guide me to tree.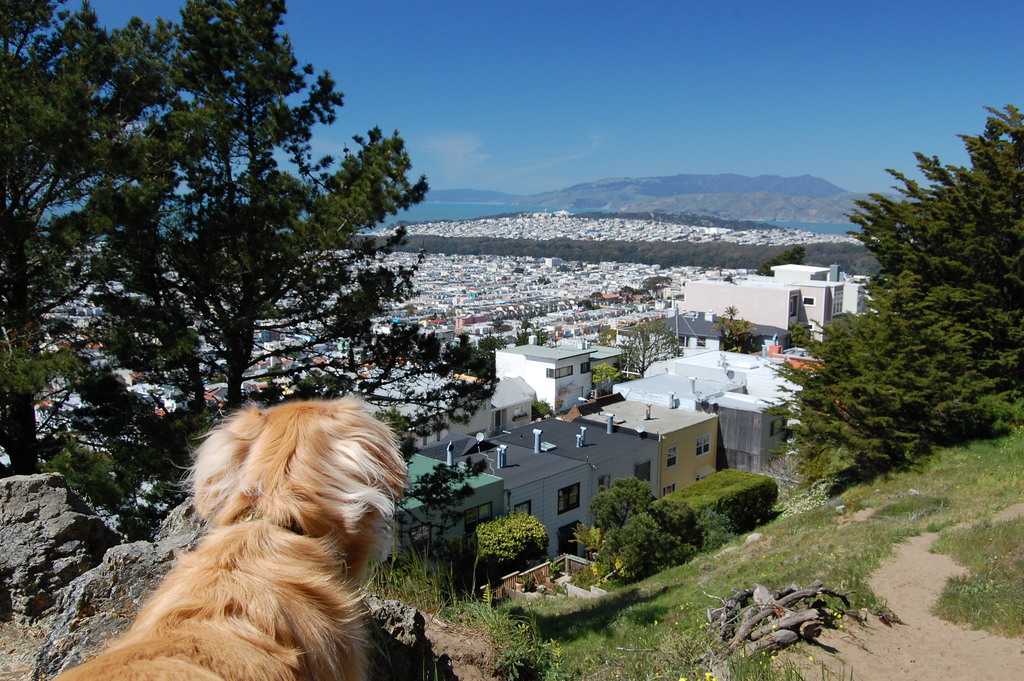
Guidance: BBox(402, 458, 476, 541).
